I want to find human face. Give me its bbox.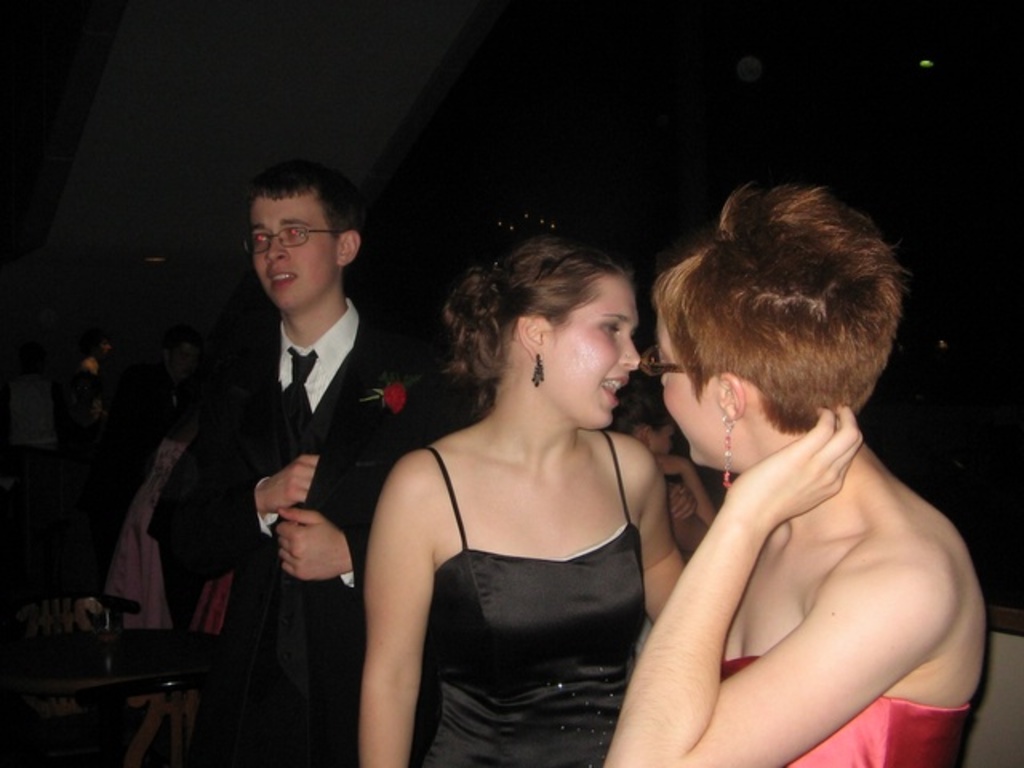
[659,306,725,461].
